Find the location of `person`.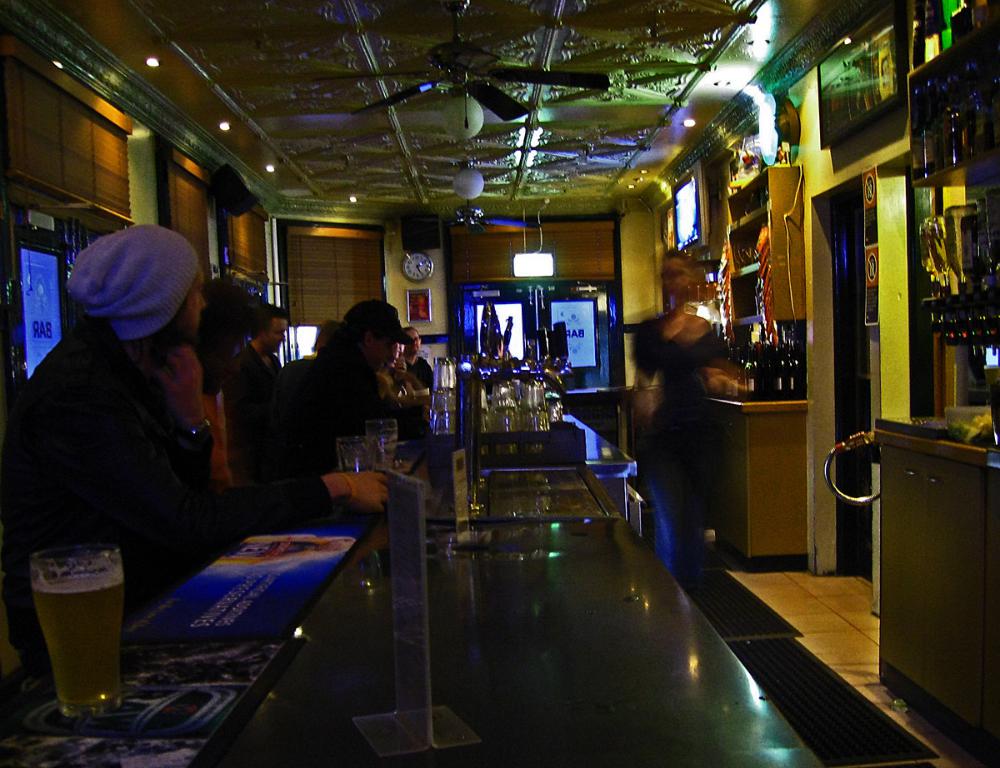
Location: 188/276/268/413.
